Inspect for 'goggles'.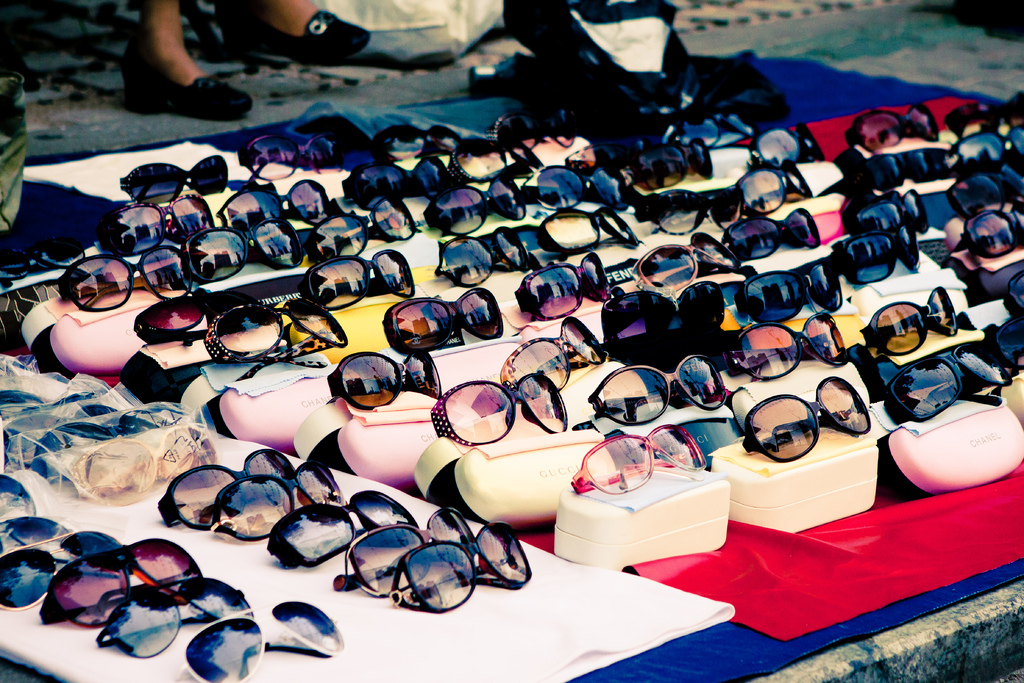
Inspection: 95,576,253,646.
